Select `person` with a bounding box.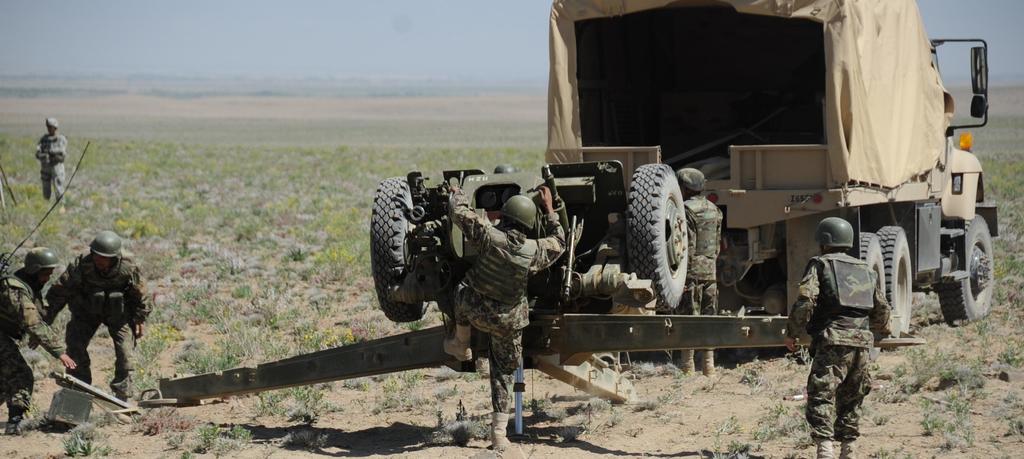
436,177,583,453.
